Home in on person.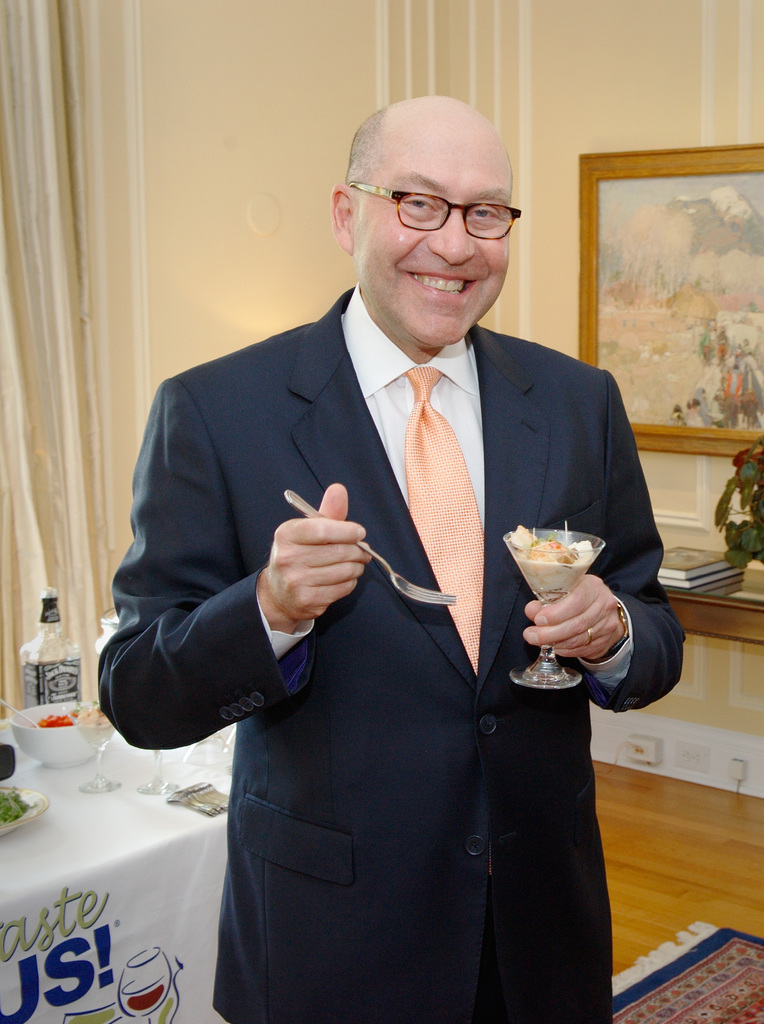
Homed in at [119, 83, 665, 1007].
